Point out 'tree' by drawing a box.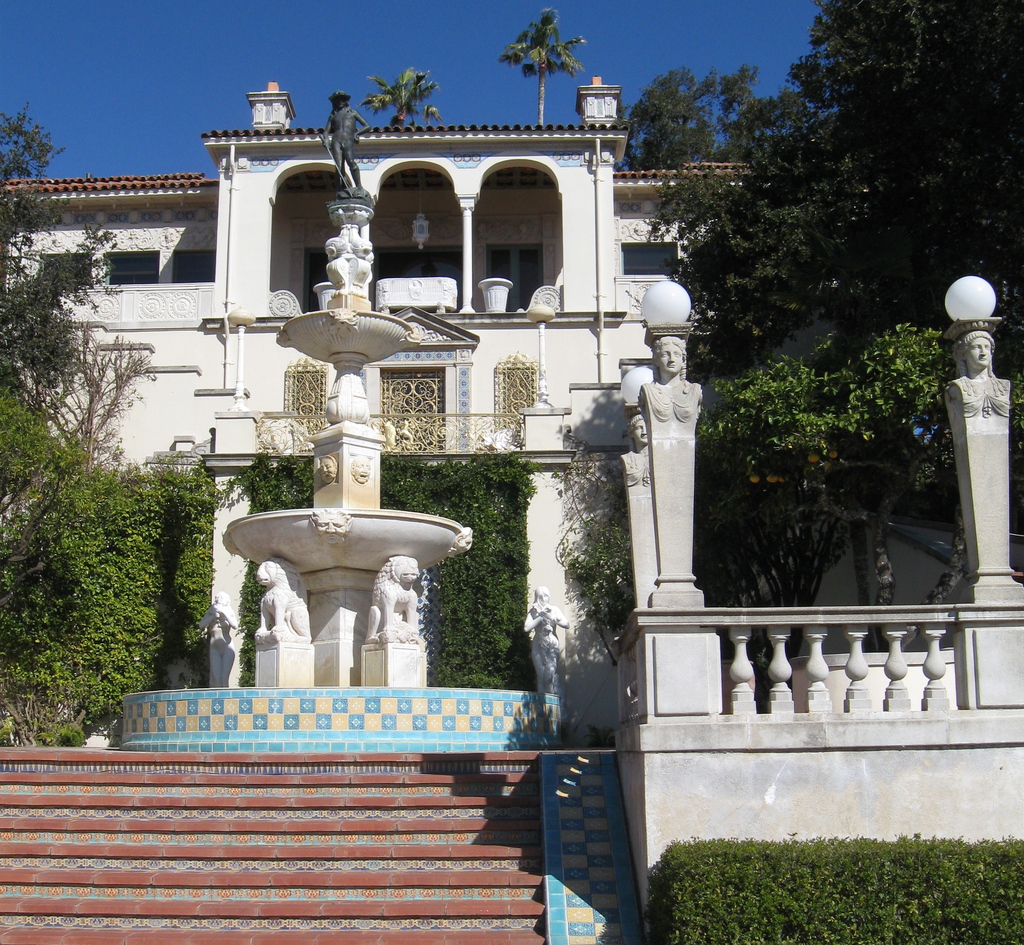
pyautogui.locateOnScreen(0, 93, 113, 466).
